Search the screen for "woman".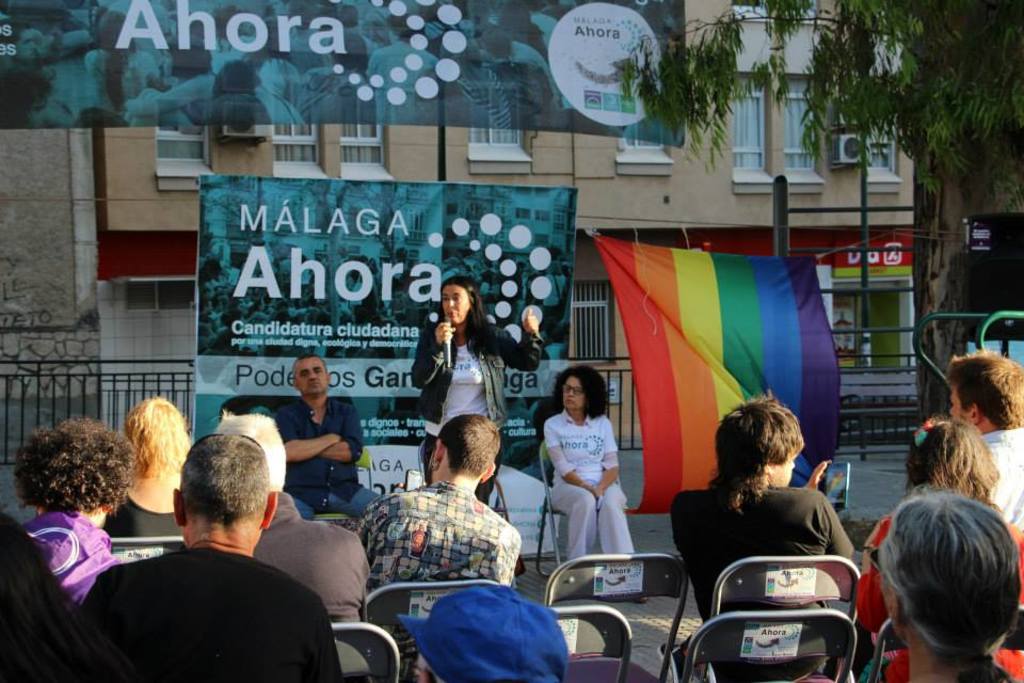
Found at crop(859, 419, 1023, 682).
